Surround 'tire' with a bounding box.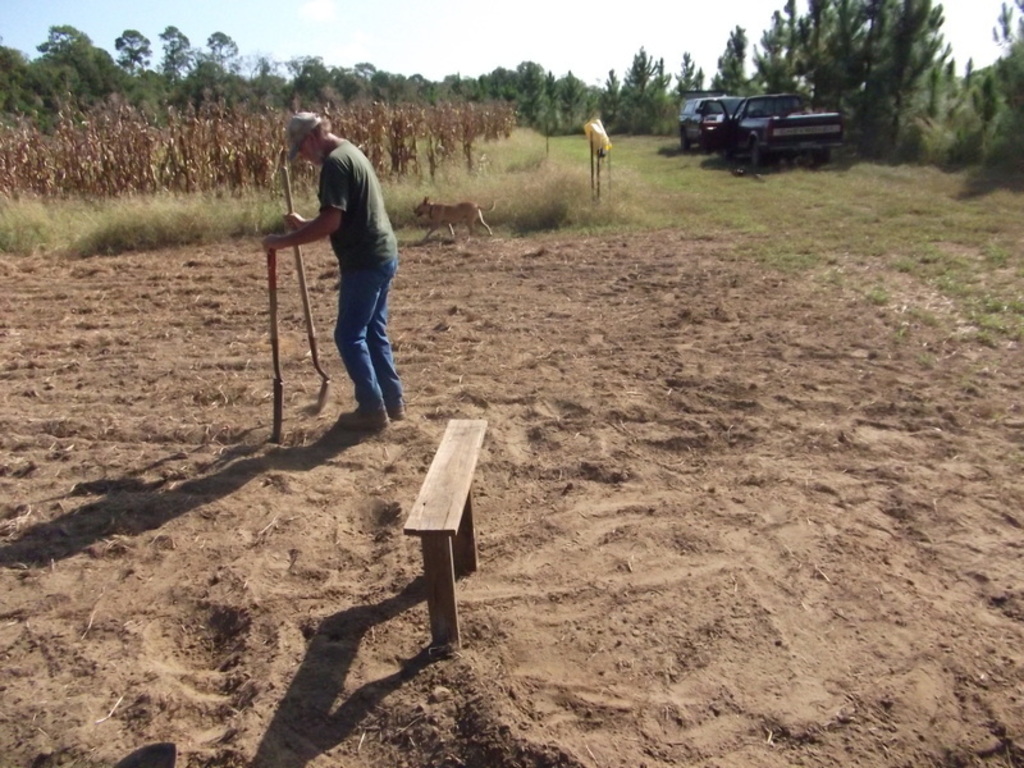
region(678, 129, 696, 147).
